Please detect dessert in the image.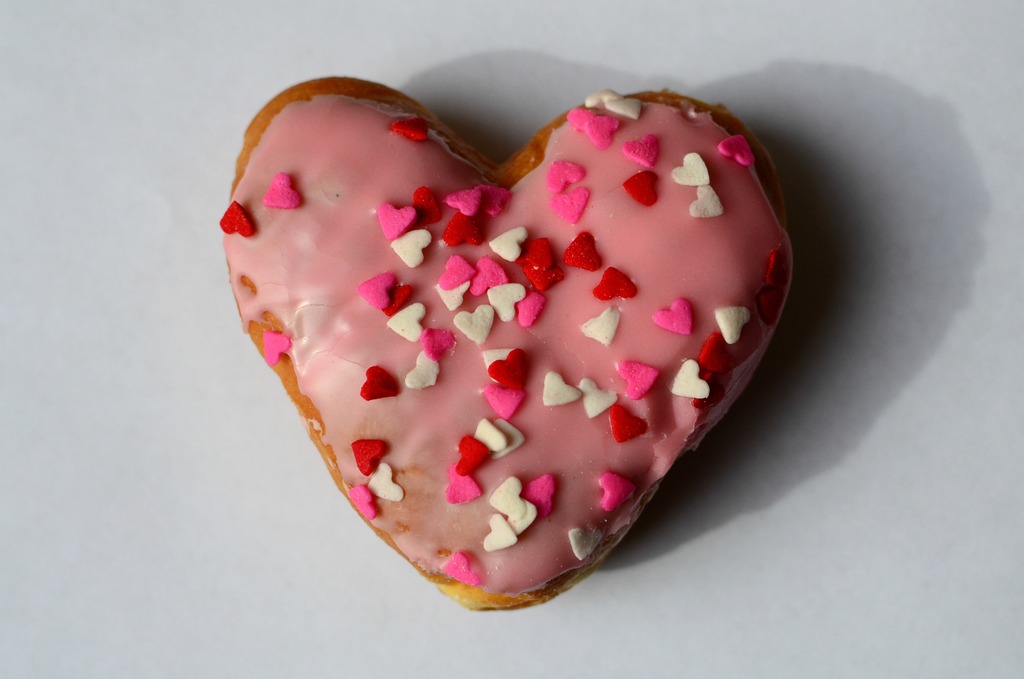
217:78:797:619.
